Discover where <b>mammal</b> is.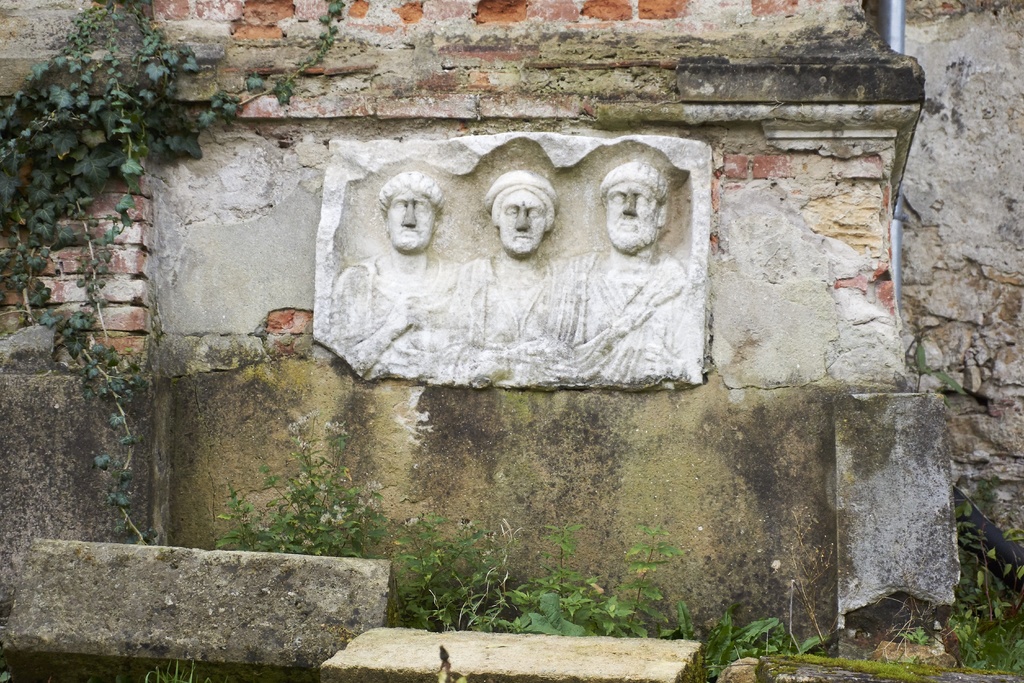
Discovered at detection(456, 170, 577, 390).
